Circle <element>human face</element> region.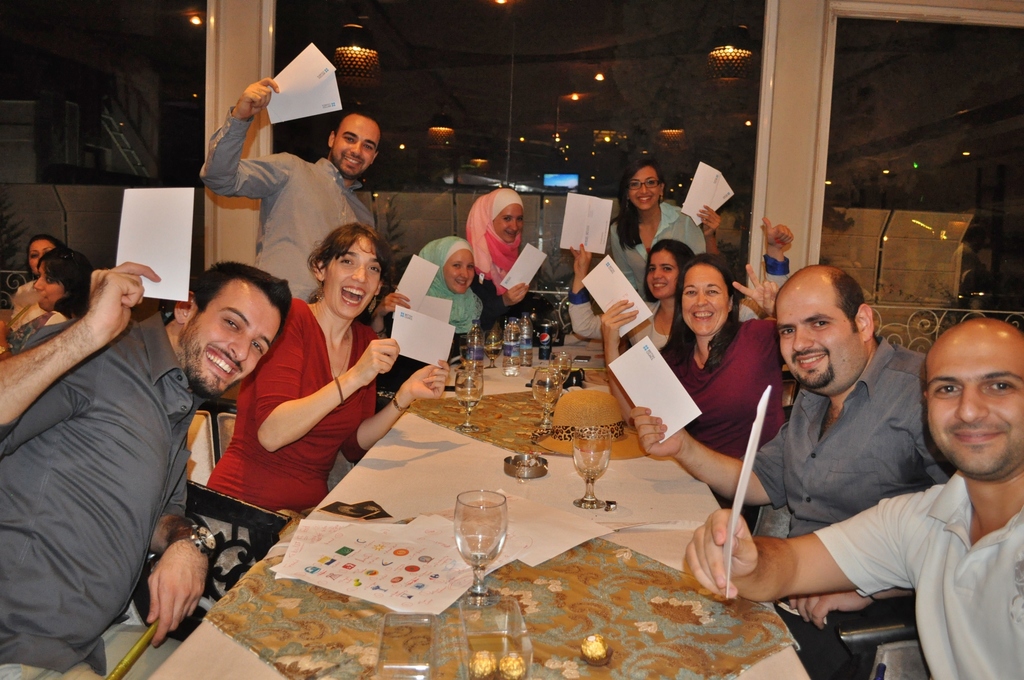
Region: locate(334, 119, 380, 182).
